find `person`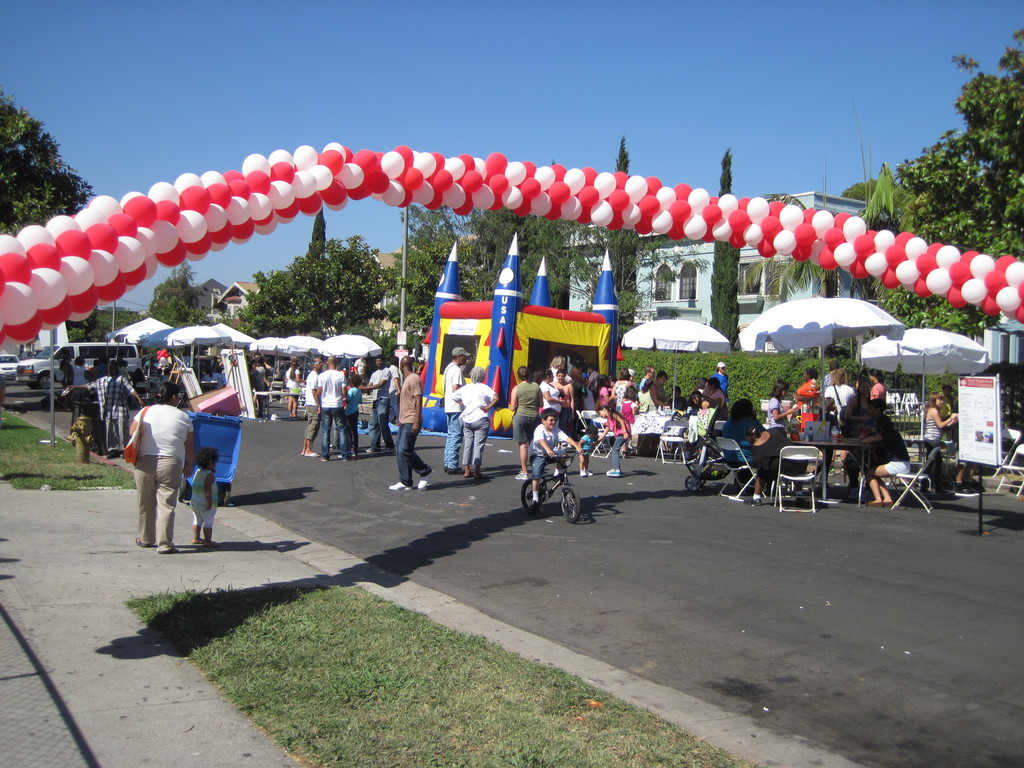
locate(688, 389, 709, 409)
